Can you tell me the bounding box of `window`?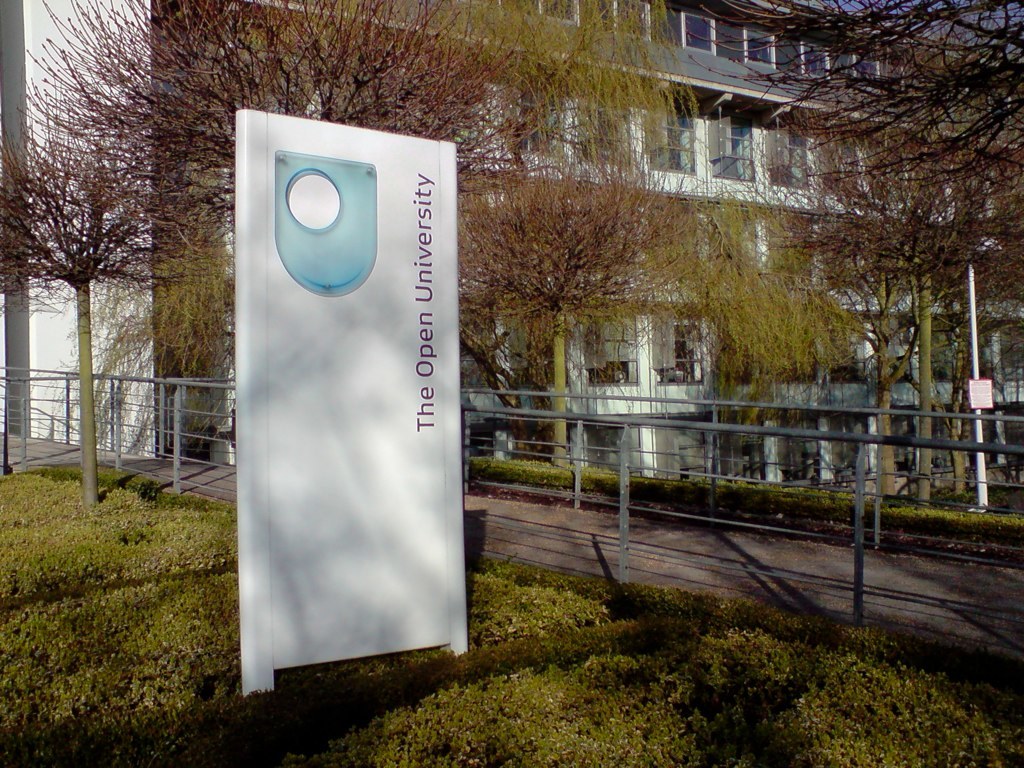
(left=709, top=112, right=756, bottom=181).
